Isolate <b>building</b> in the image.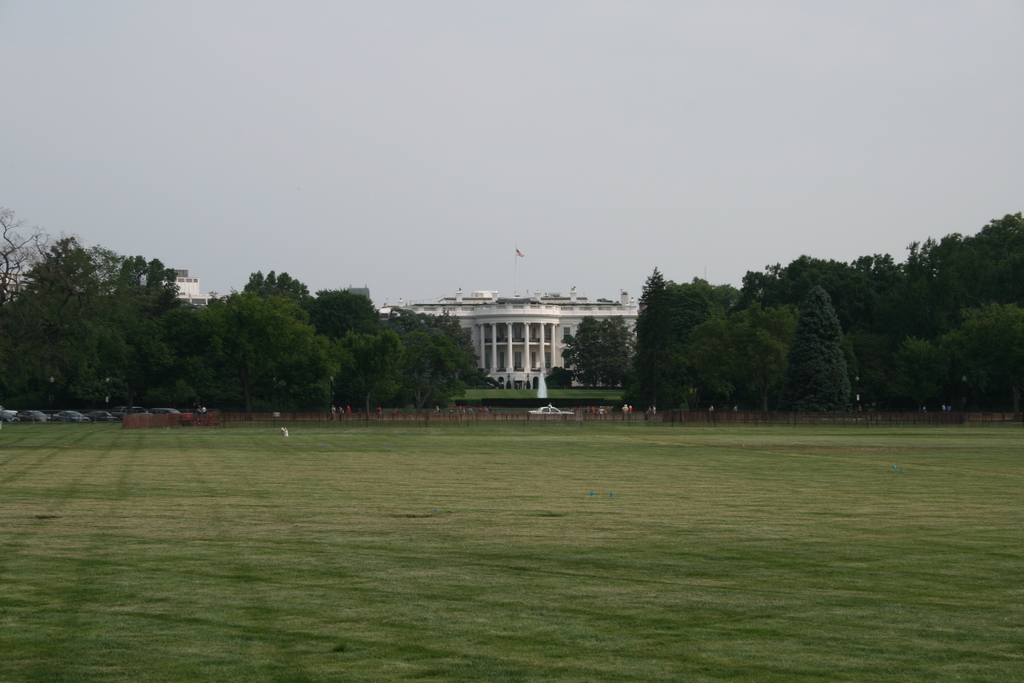
Isolated region: bbox=(381, 243, 645, 388).
